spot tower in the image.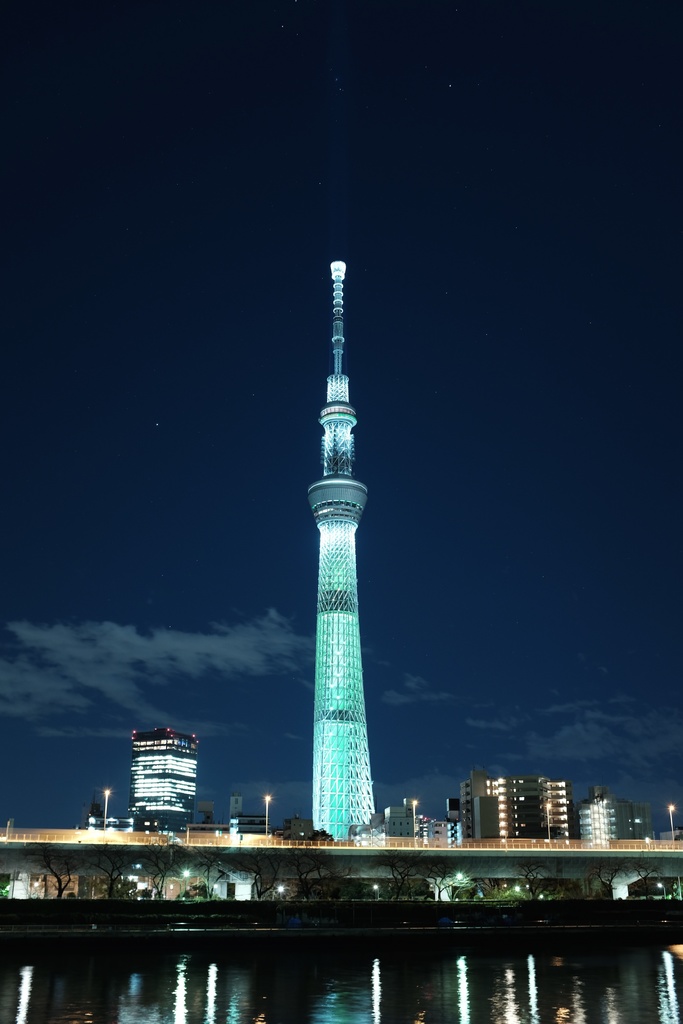
tower found at locate(416, 808, 461, 851).
